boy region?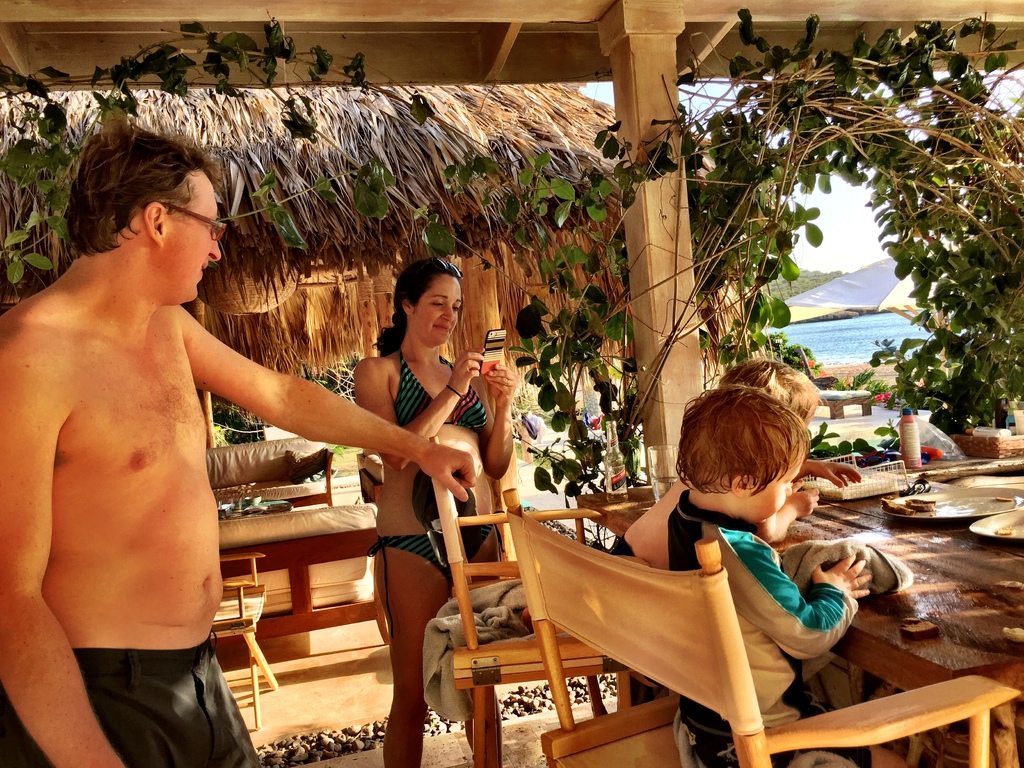
<box>664,383,918,767</box>
